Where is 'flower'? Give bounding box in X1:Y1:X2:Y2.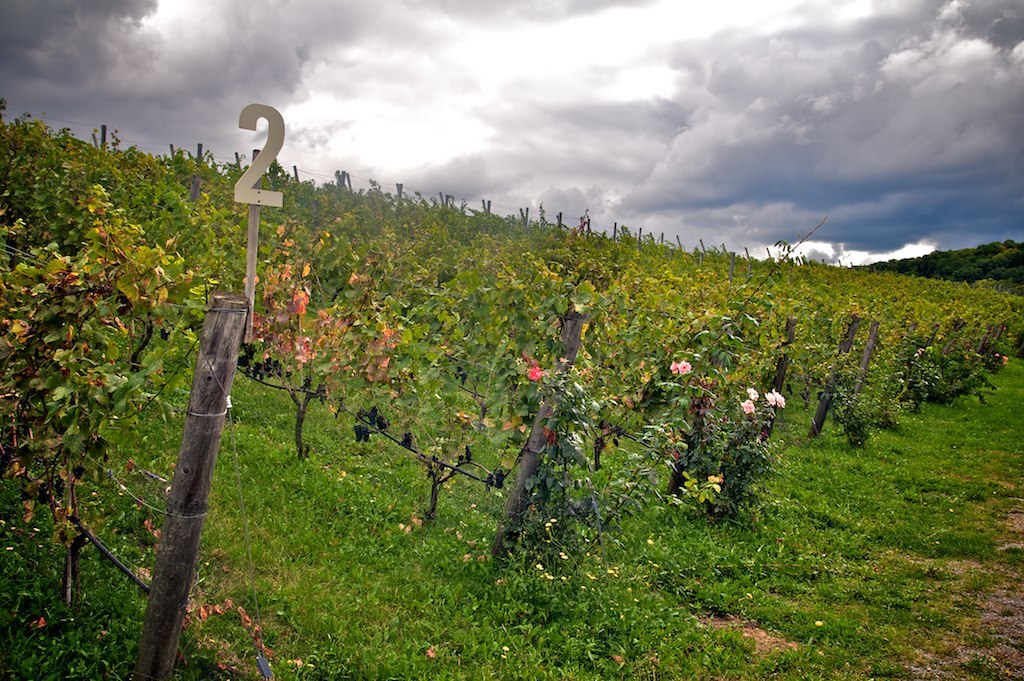
746:388:759:400.
